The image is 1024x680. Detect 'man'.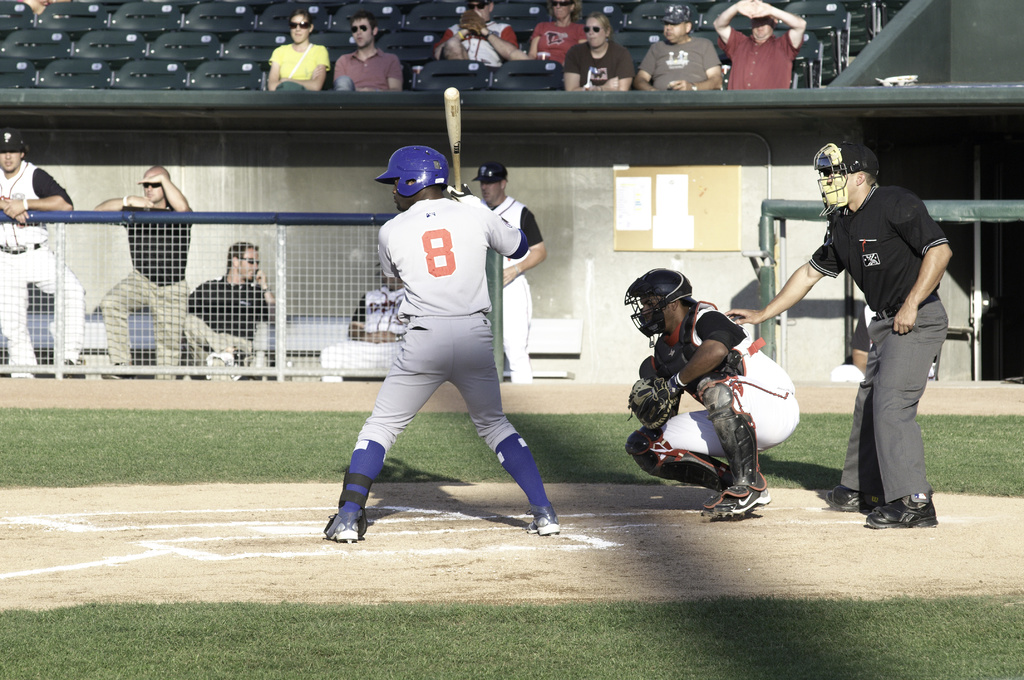
Detection: x1=788 y1=136 x2=968 y2=525.
